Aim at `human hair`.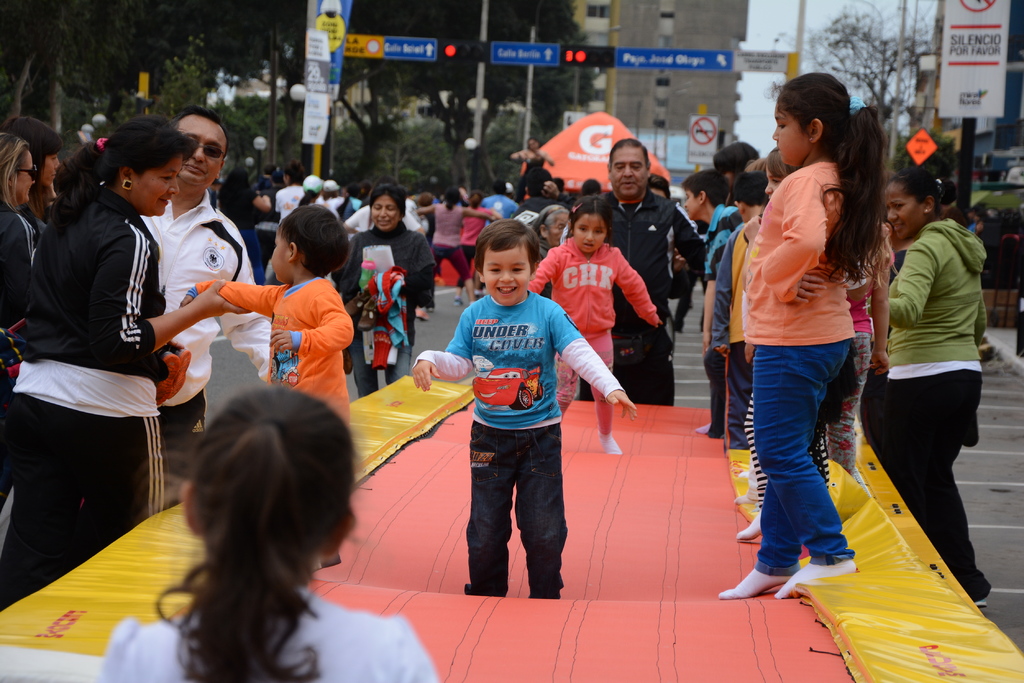
Aimed at bbox(762, 143, 803, 175).
